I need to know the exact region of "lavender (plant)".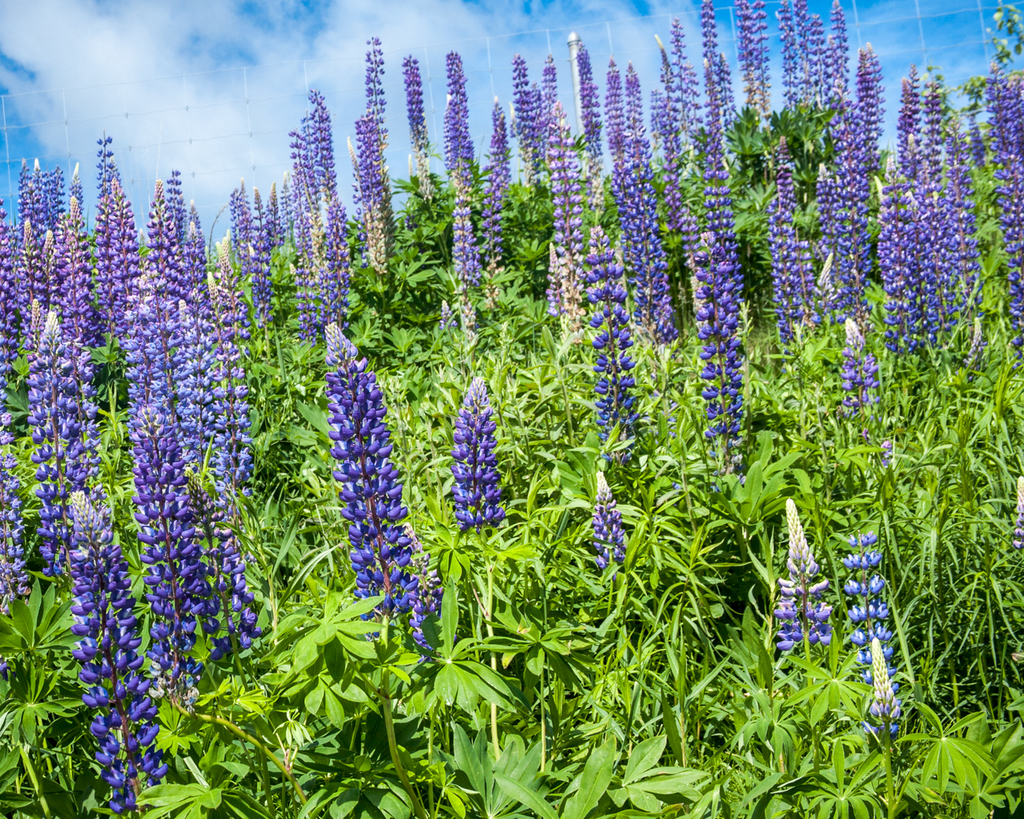
Region: x1=591 y1=61 x2=640 y2=169.
